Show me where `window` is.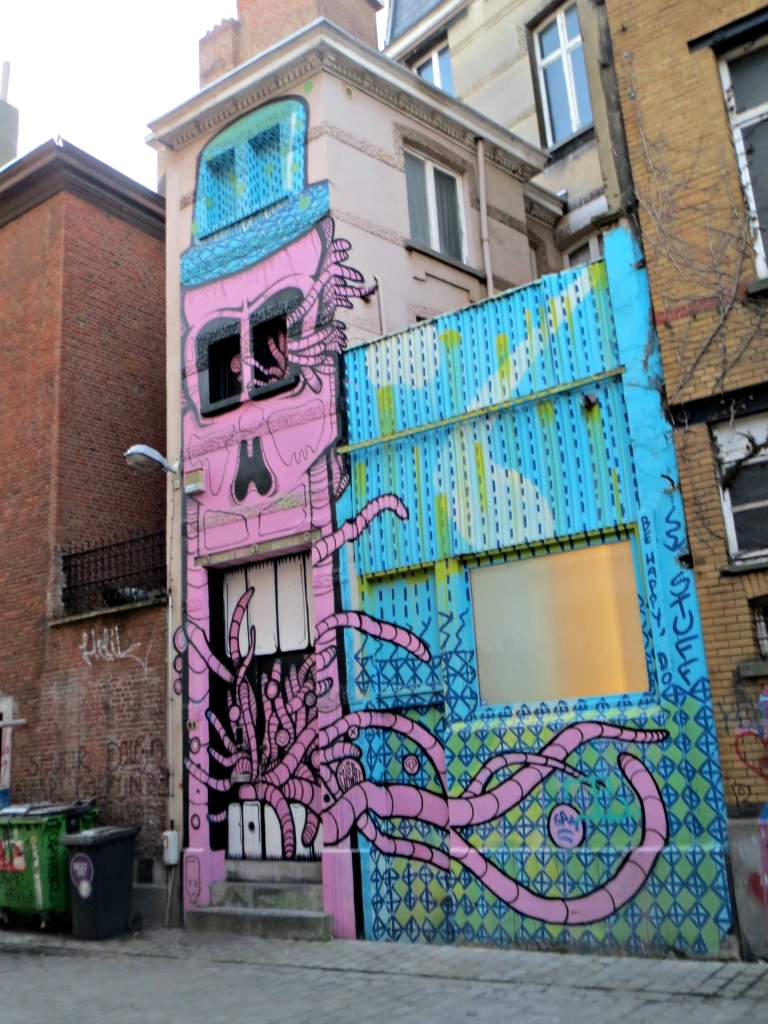
`window` is at left=530, top=0, right=593, bottom=141.
